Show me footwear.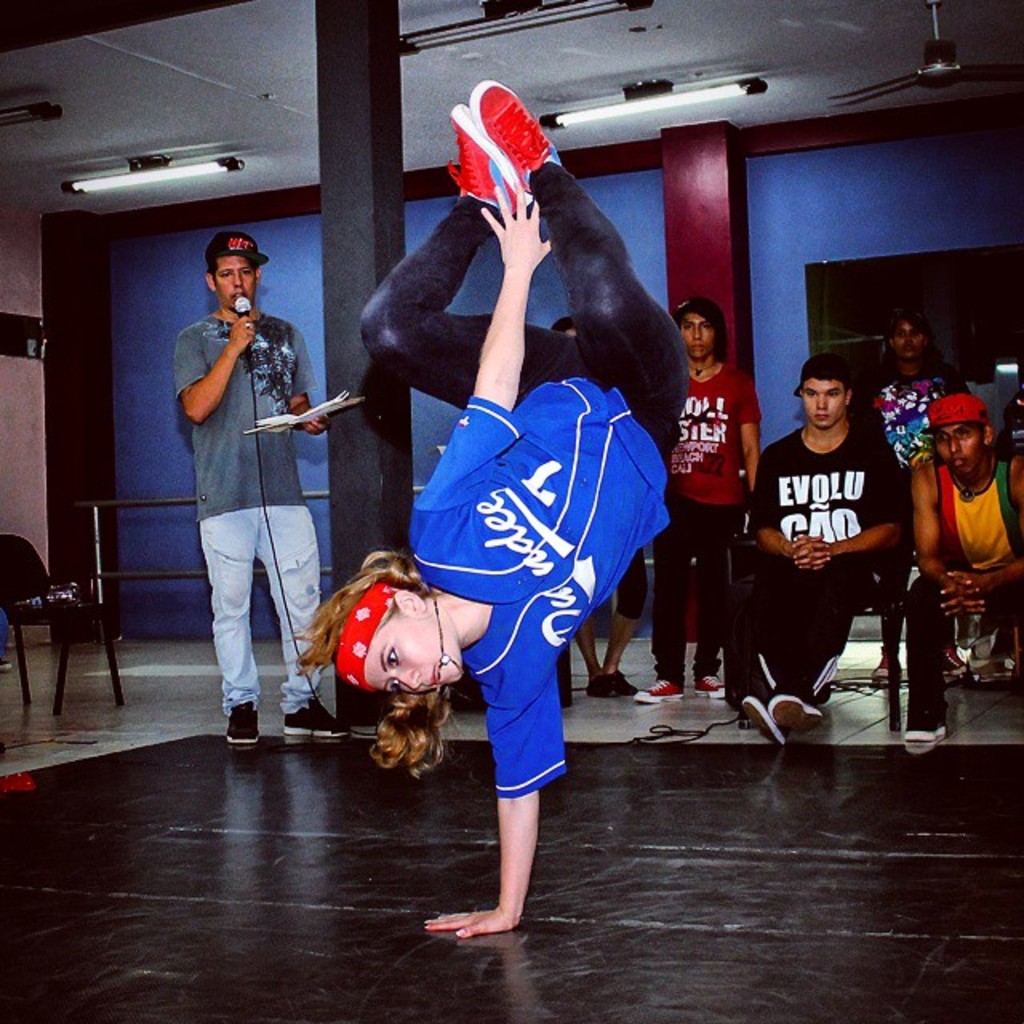
footwear is here: bbox=(693, 677, 728, 701).
